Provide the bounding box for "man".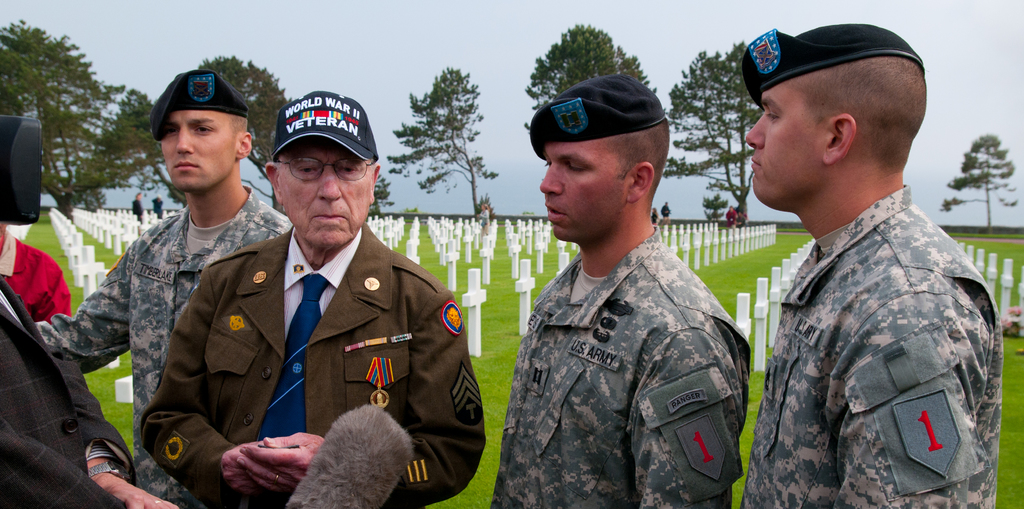
728:208:737:227.
